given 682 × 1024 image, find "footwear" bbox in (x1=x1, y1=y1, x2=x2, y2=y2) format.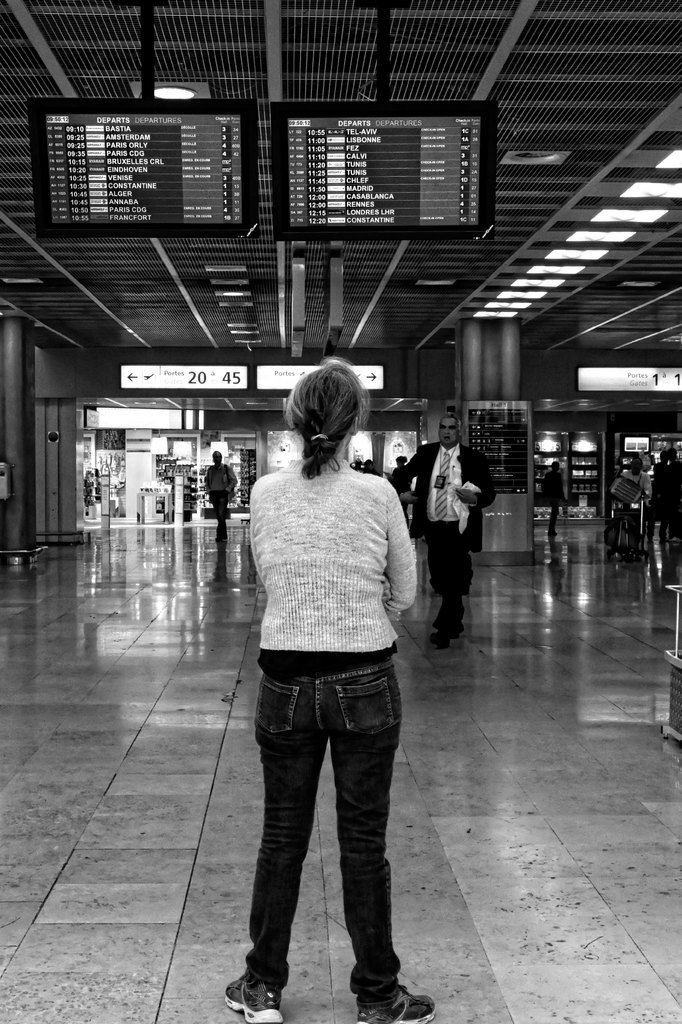
(x1=363, y1=991, x2=447, y2=1023).
